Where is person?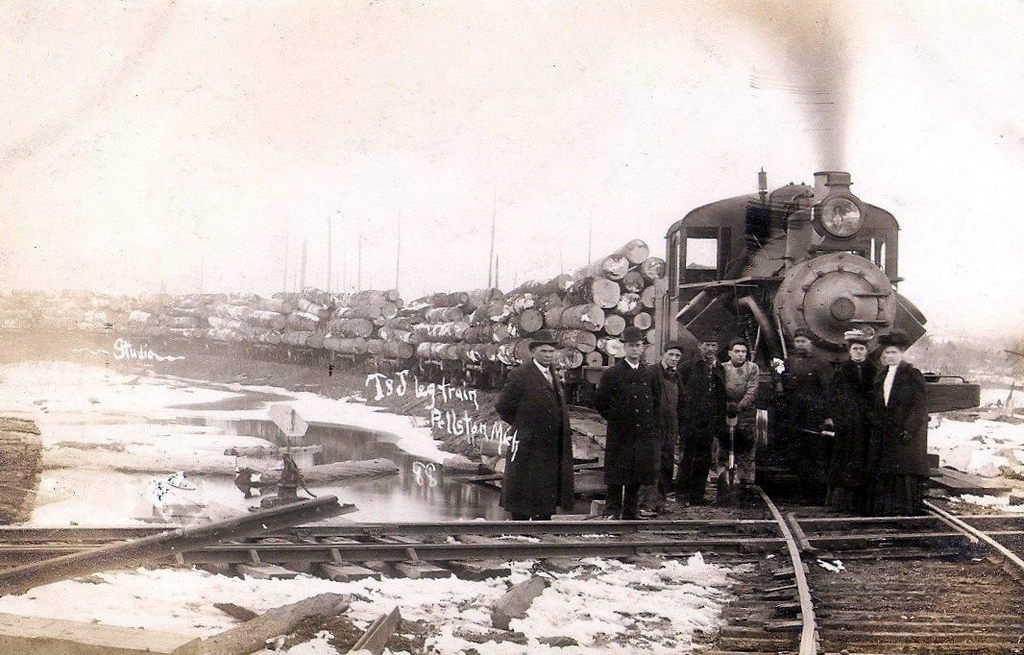
bbox=[659, 339, 680, 483].
